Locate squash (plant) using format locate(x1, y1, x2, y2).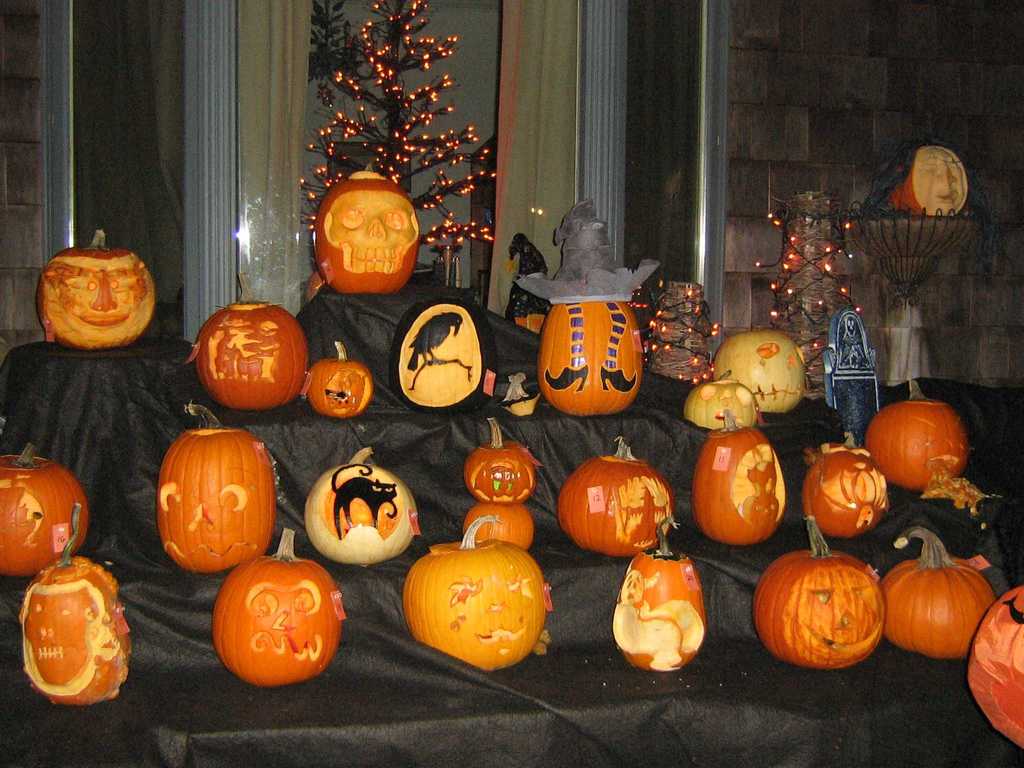
locate(872, 404, 977, 500).
